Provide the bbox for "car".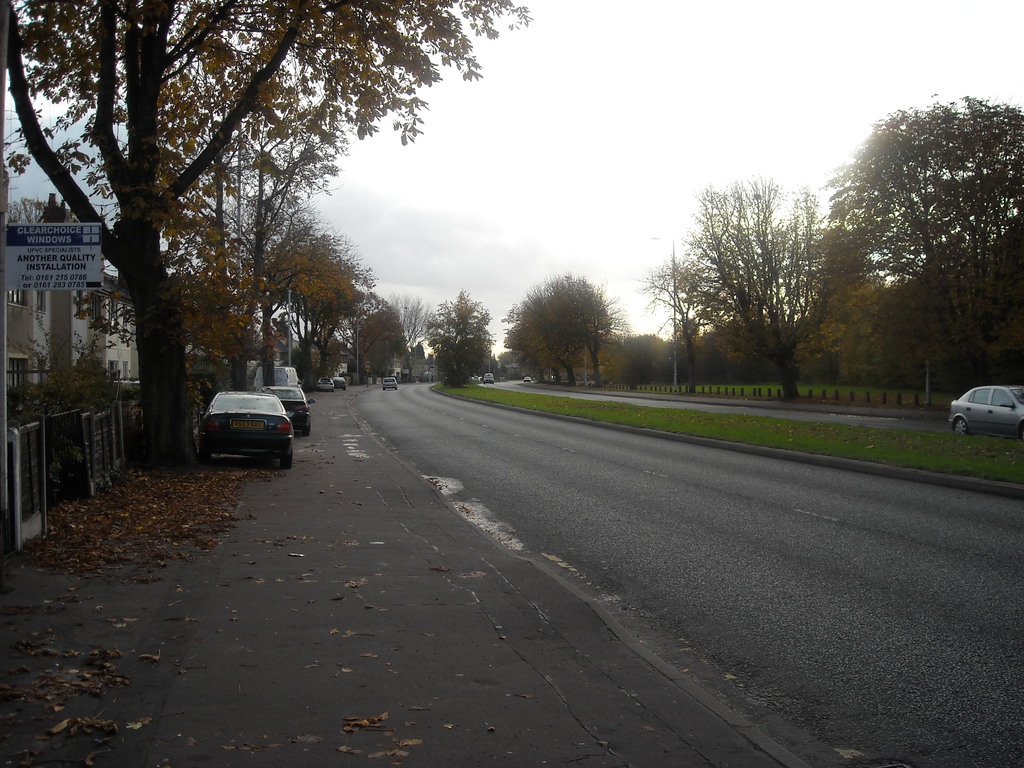
box=[332, 378, 346, 391].
